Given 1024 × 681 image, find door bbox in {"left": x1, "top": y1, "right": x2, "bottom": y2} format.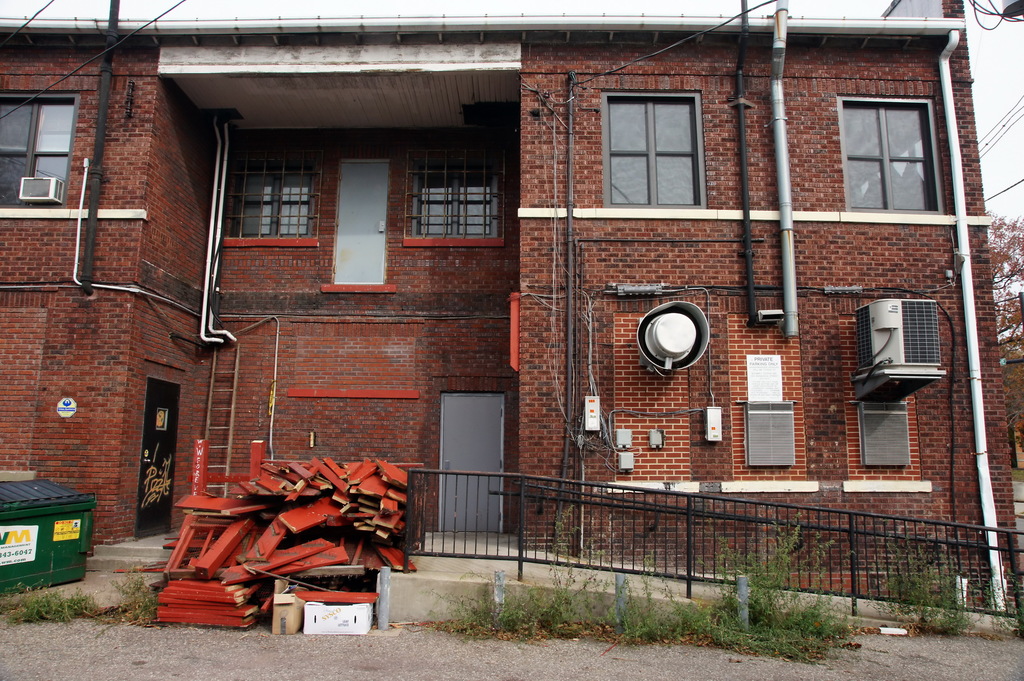
{"left": 424, "top": 380, "right": 512, "bottom": 570}.
